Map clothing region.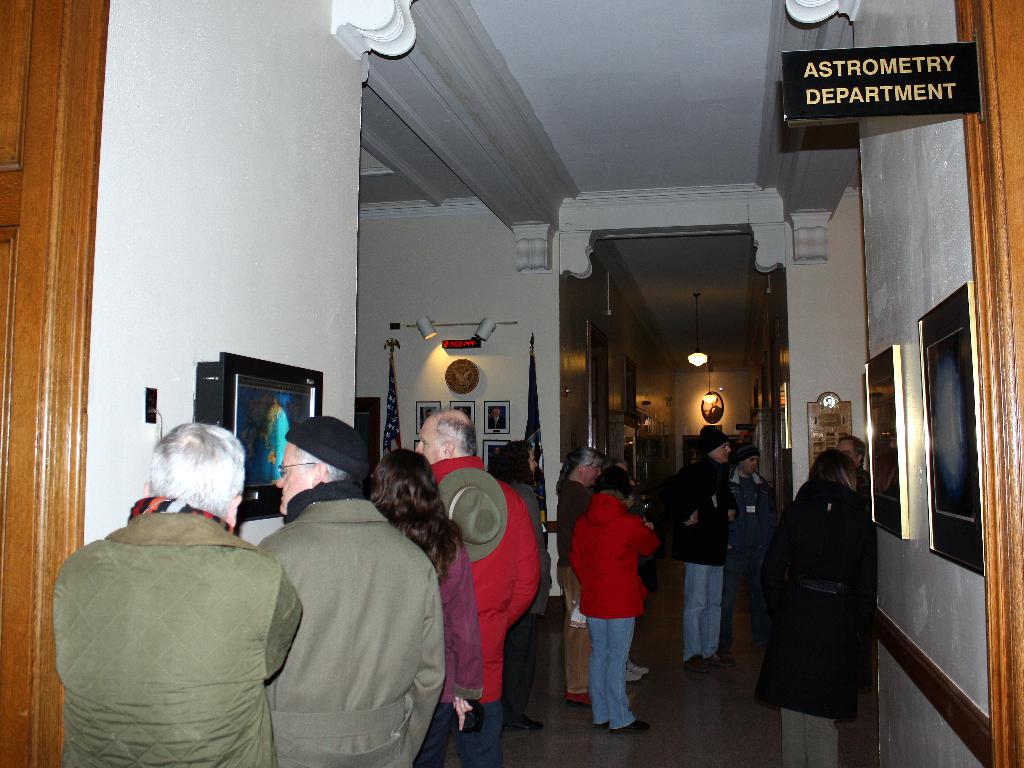
Mapped to Rect(667, 450, 730, 669).
